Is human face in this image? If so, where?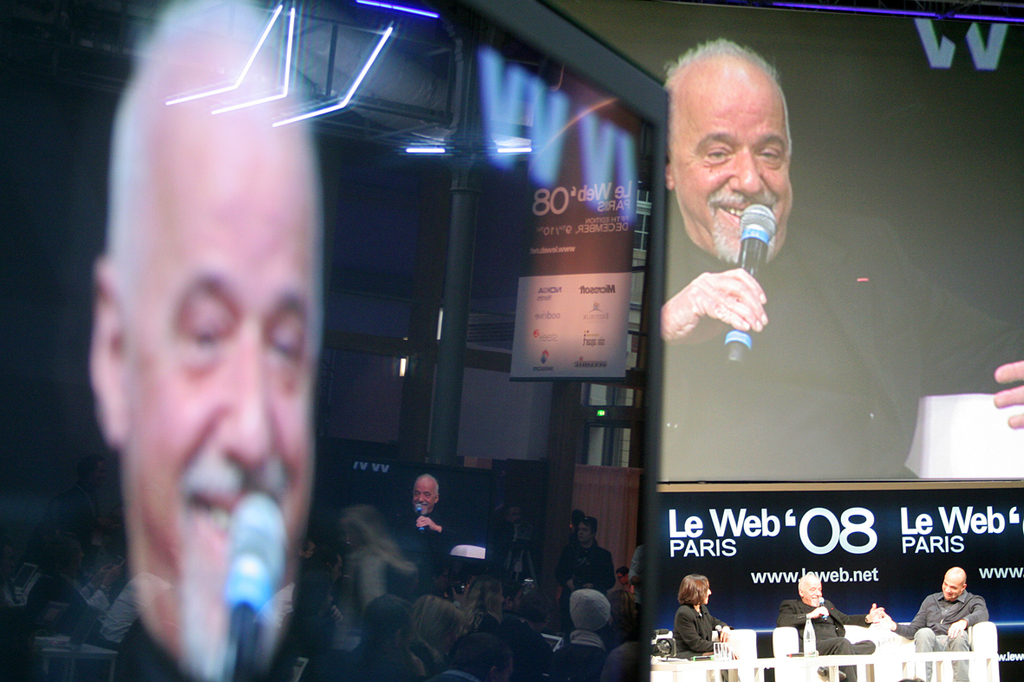
Yes, at locate(129, 169, 316, 654).
